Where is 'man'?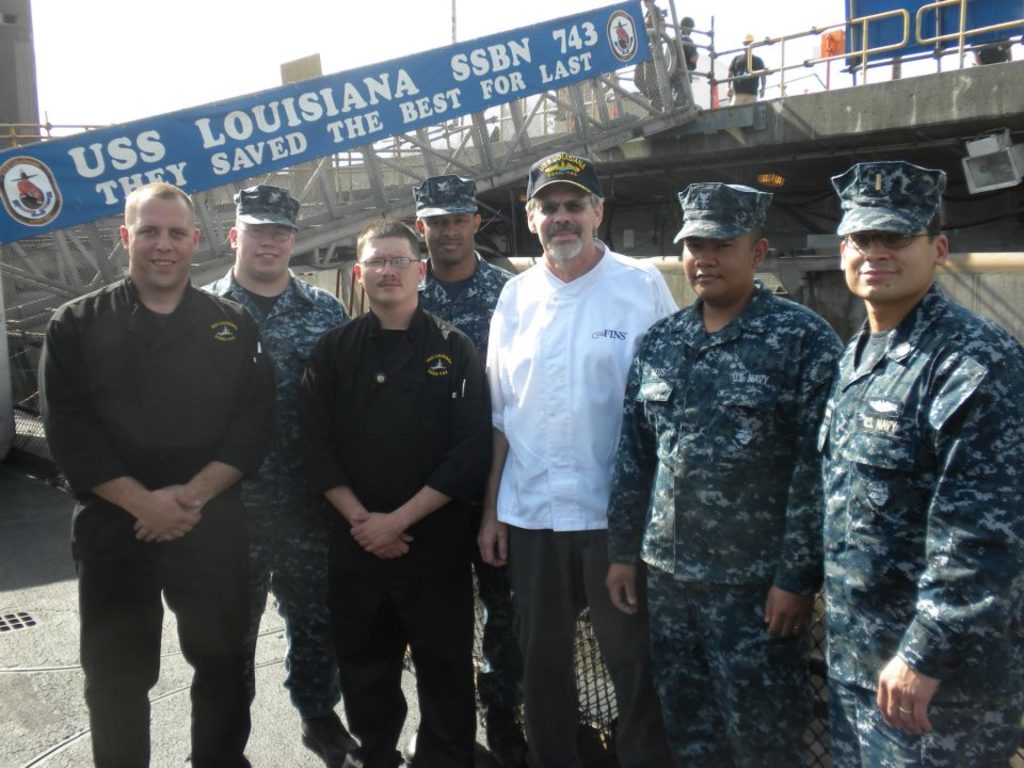
723 31 766 109.
